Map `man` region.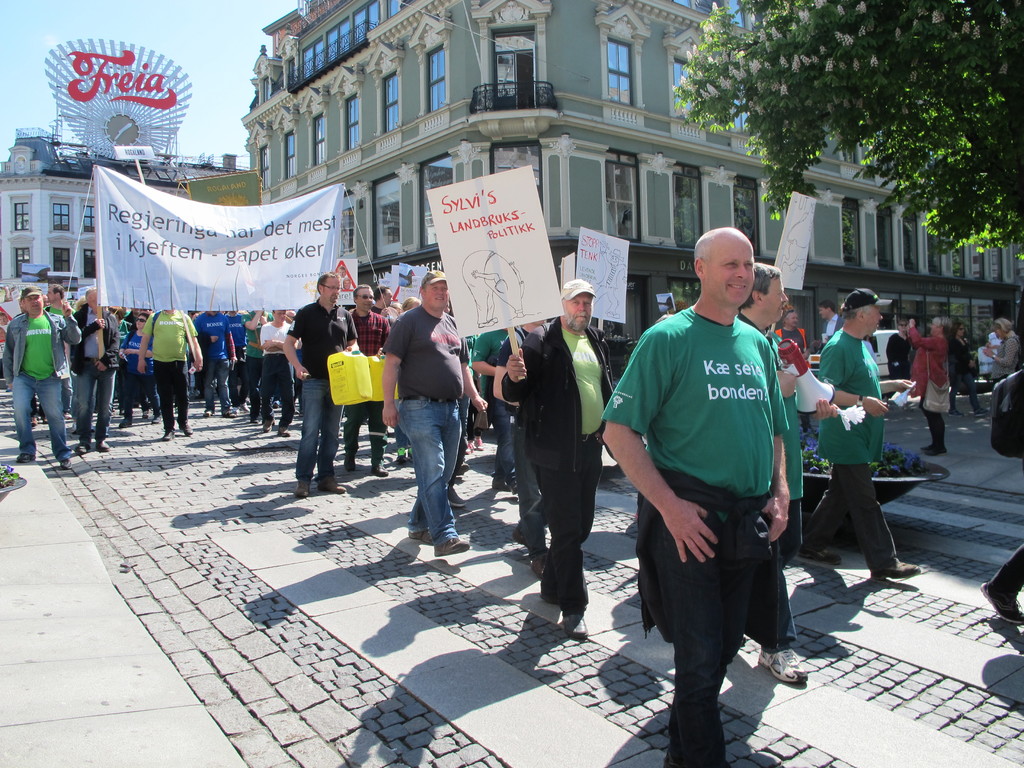
Mapped to l=70, t=287, r=120, b=456.
